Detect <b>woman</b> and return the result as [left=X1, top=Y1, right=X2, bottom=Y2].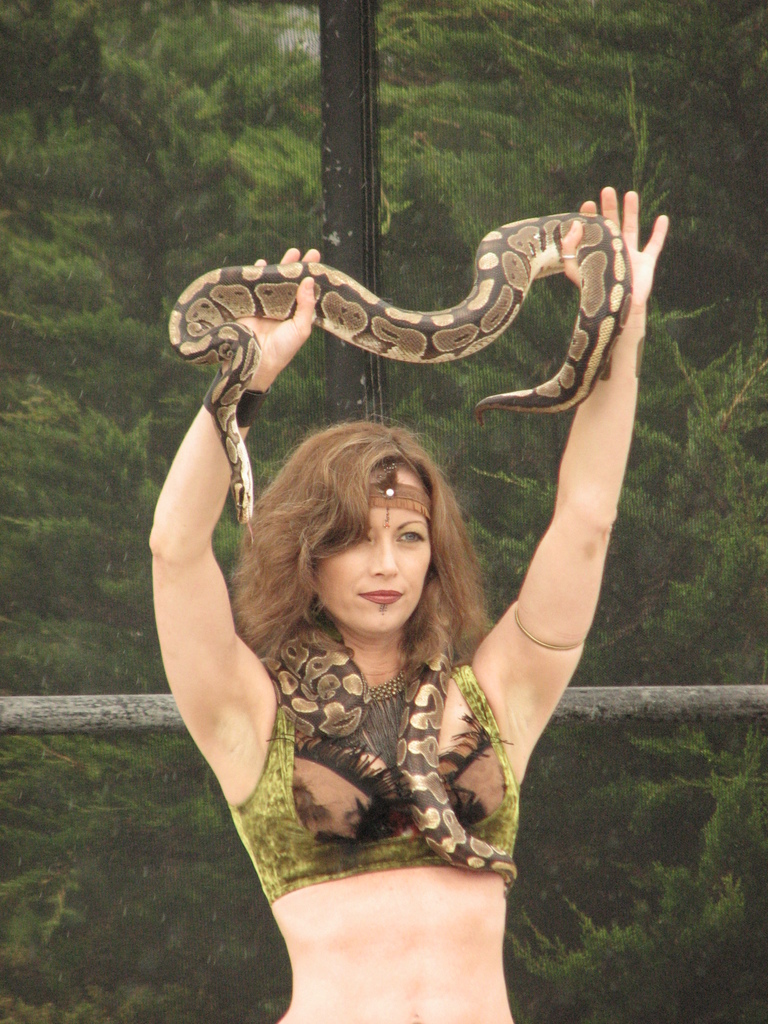
[left=140, top=217, right=666, bottom=1023].
